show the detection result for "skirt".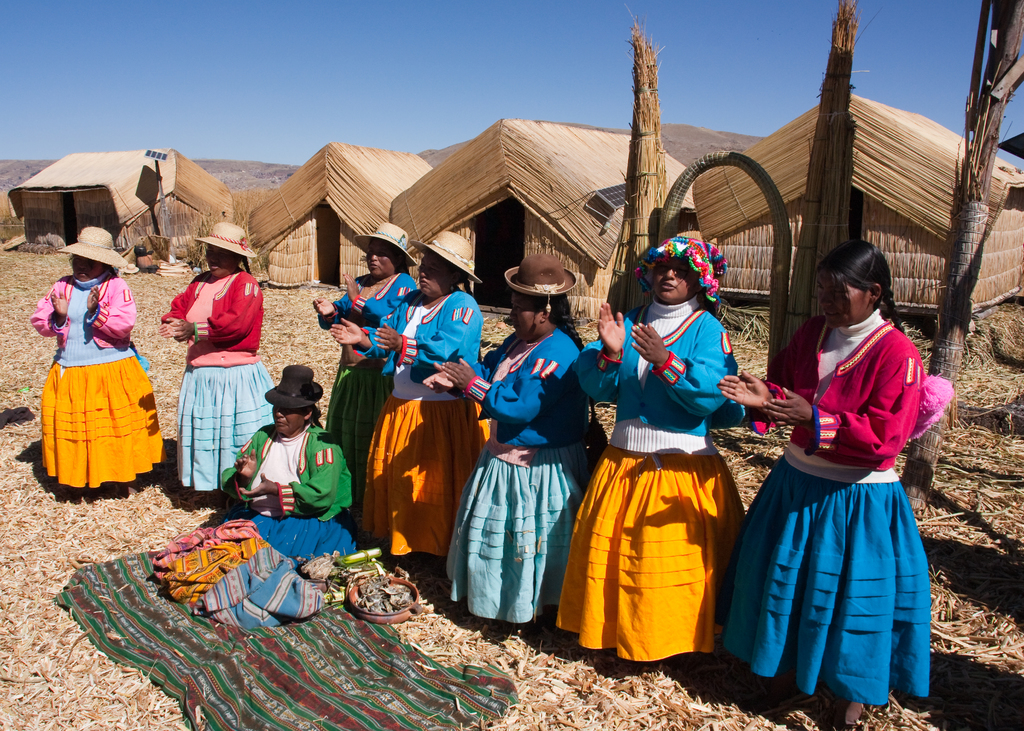
bbox=(557, 446, 746, 661).
